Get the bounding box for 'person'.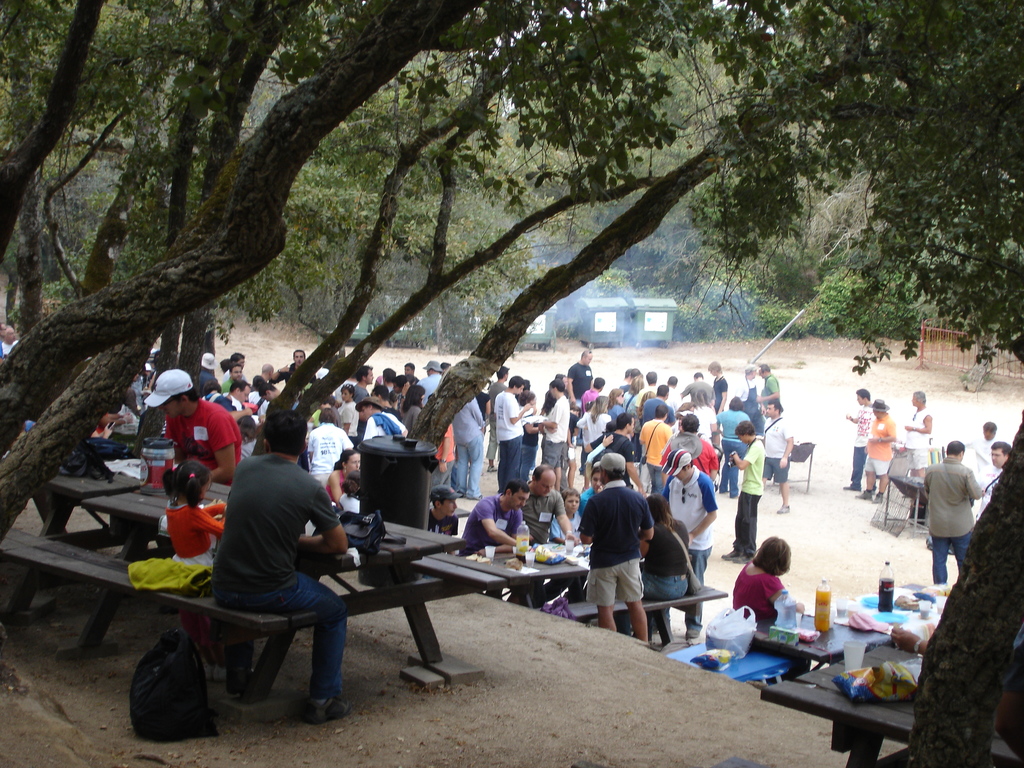
861, 397, 898, 504.
